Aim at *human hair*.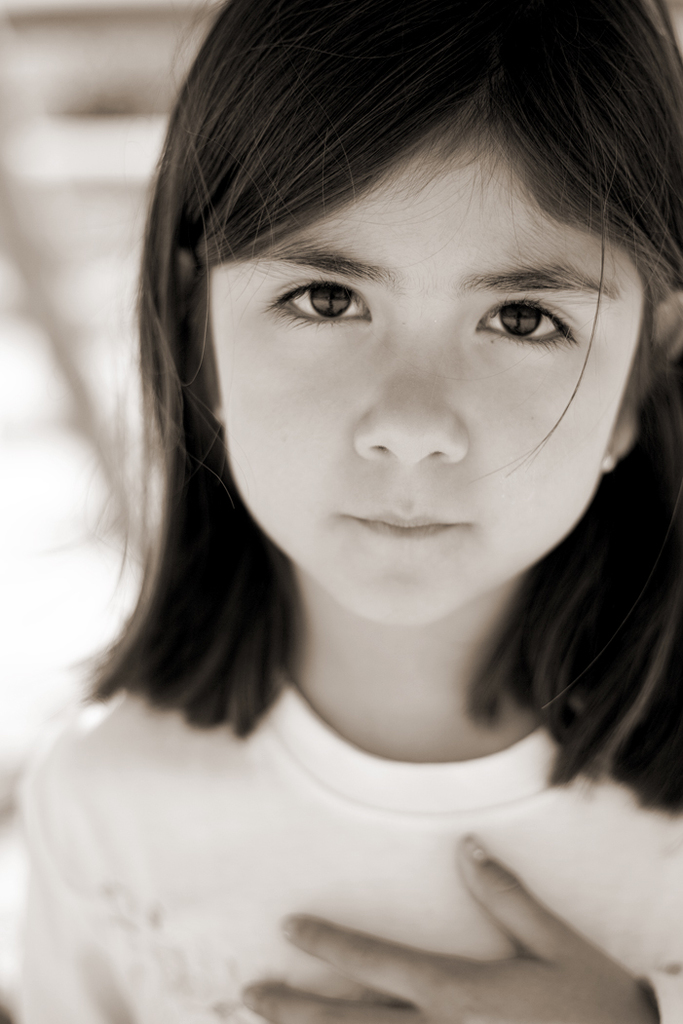
Aimed at box=[75, 0, 667, 844].
